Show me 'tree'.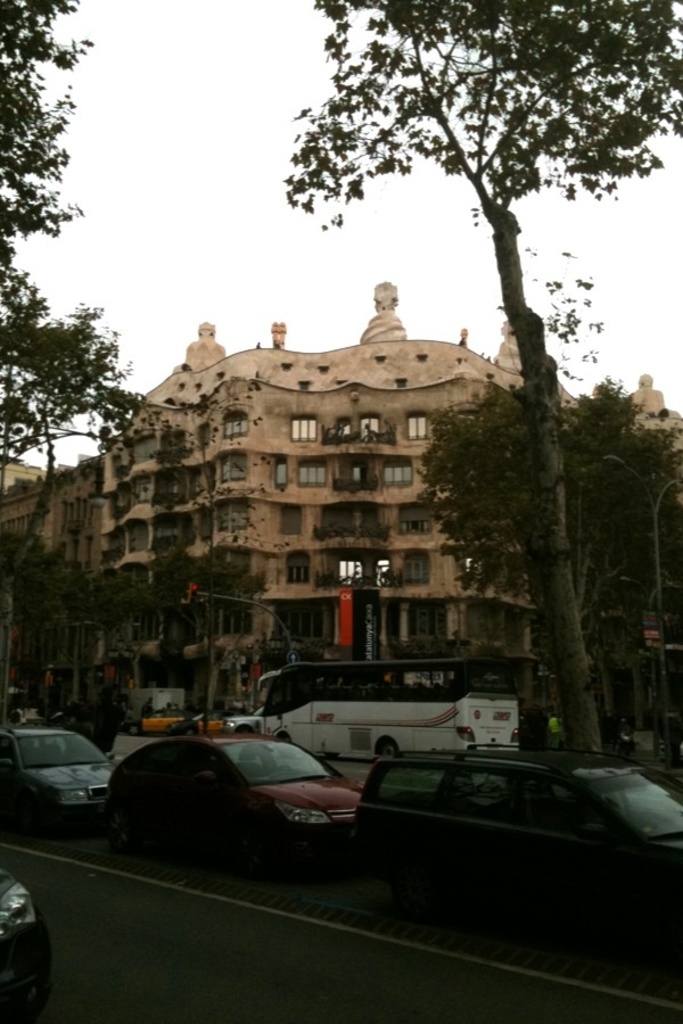
'tree' is here: <region>413, 371, 682, 750</region>.
